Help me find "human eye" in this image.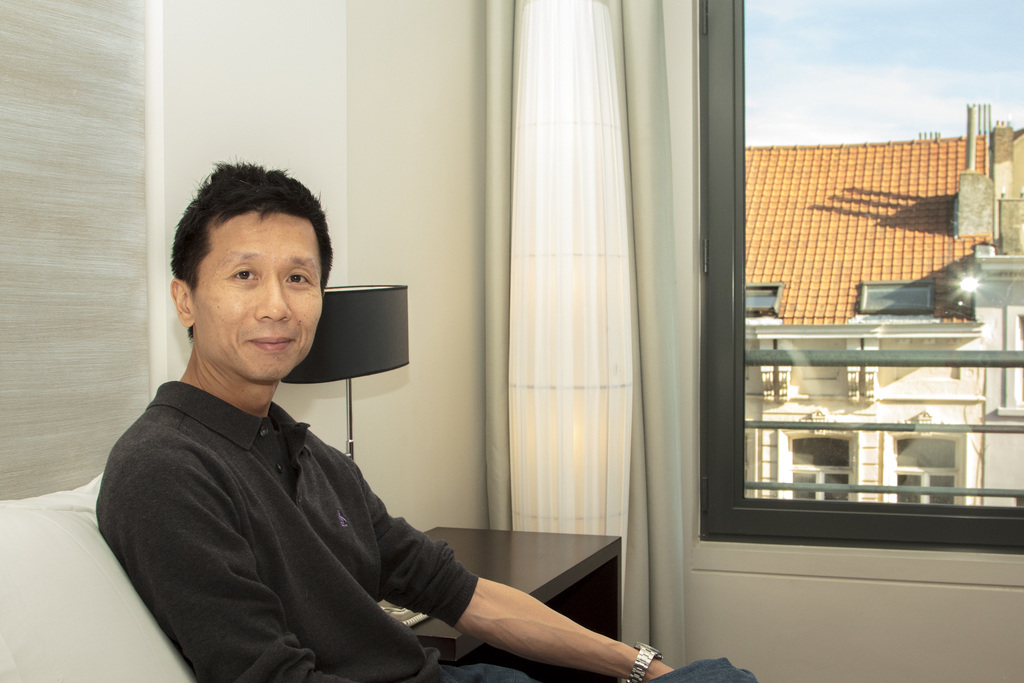
Found it: (278,267,315,290).
